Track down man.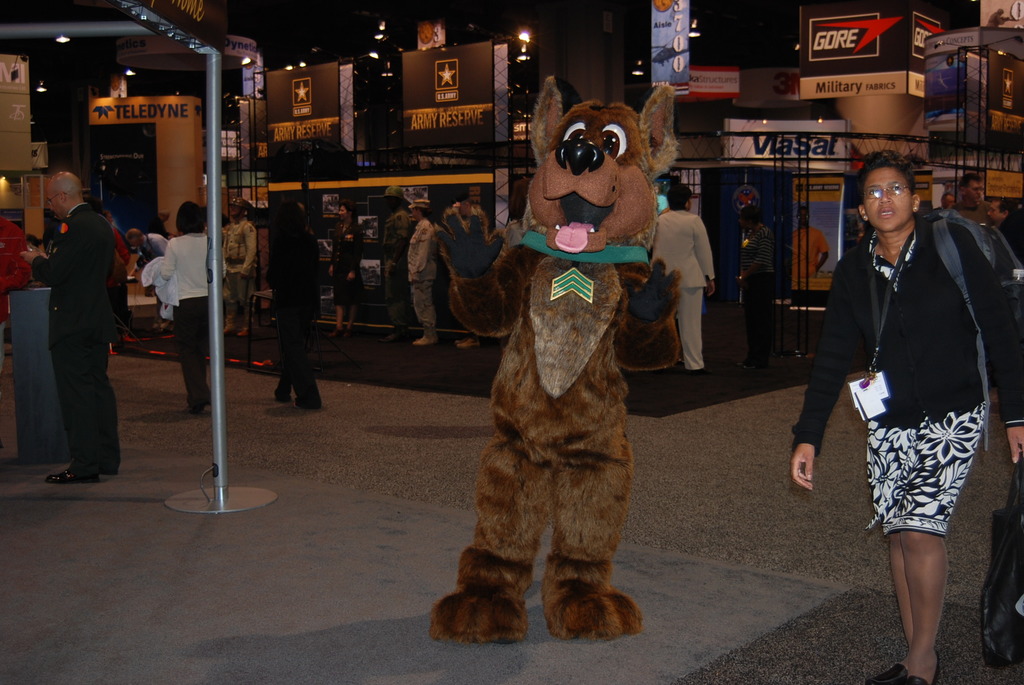
Tracked to detection(20, 143, 125, 479).
